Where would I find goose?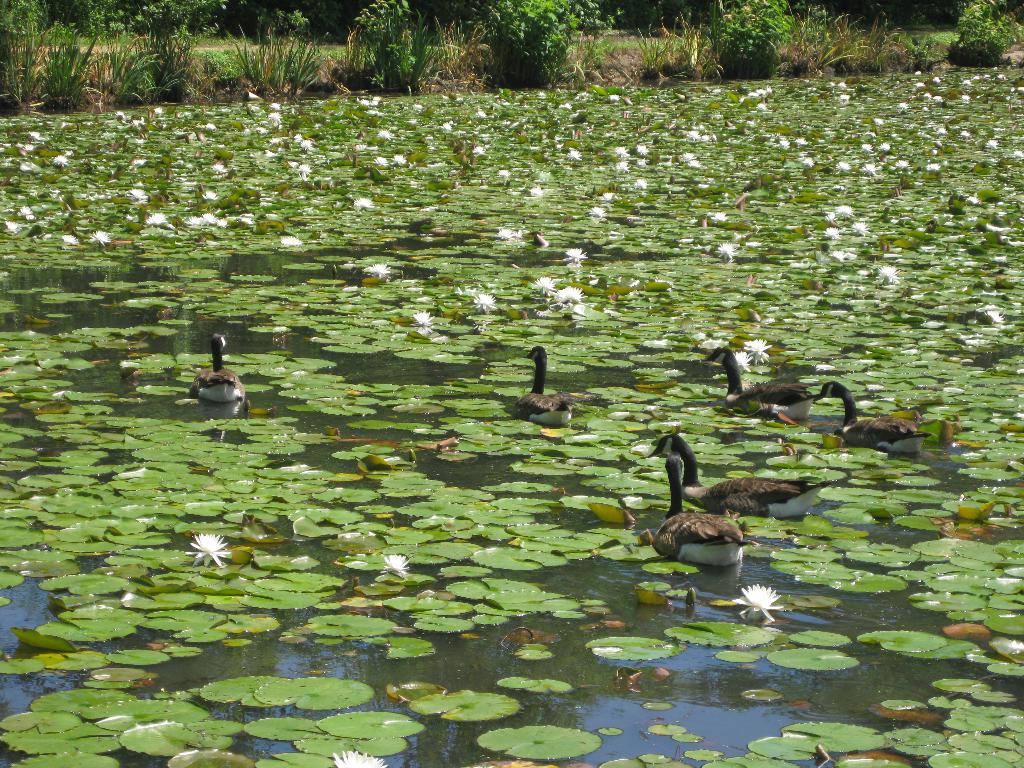
At (x1=653, y1=459, x2=762, y2=575).
